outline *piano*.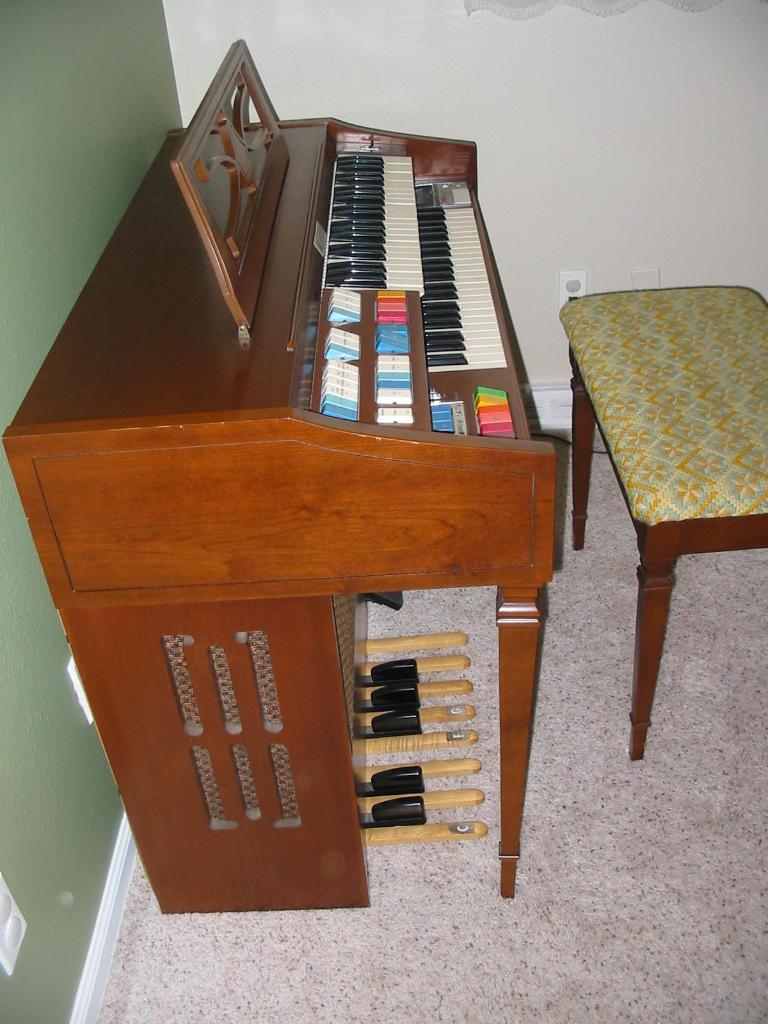
Outline: (49, 23, 589, 931).
